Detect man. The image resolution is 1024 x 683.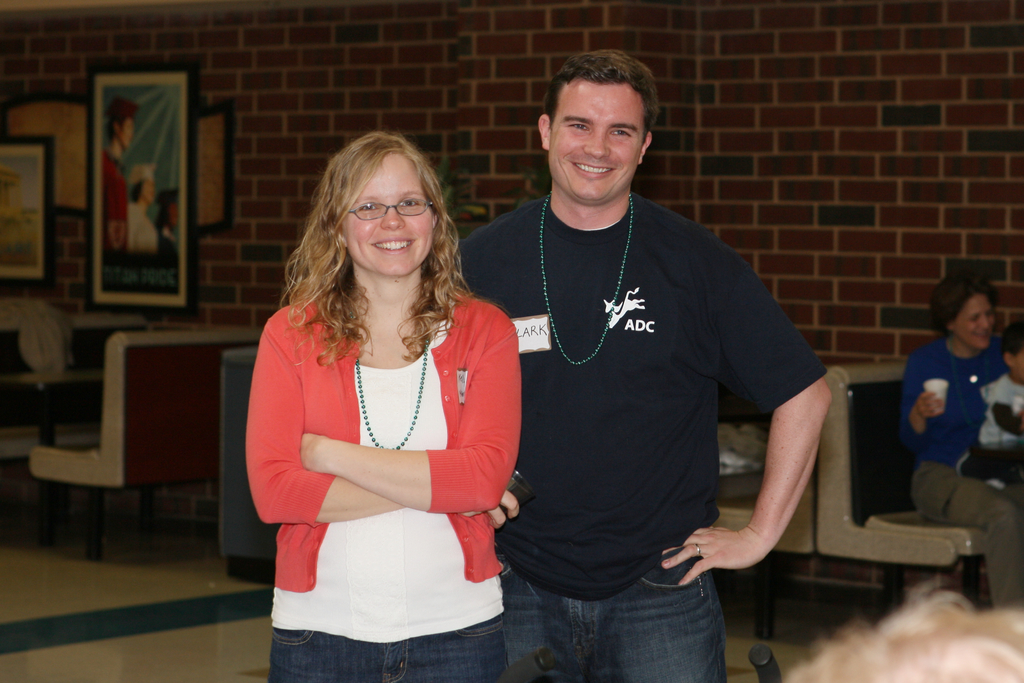
(left=474, top=37, right=836, bottom=676).
